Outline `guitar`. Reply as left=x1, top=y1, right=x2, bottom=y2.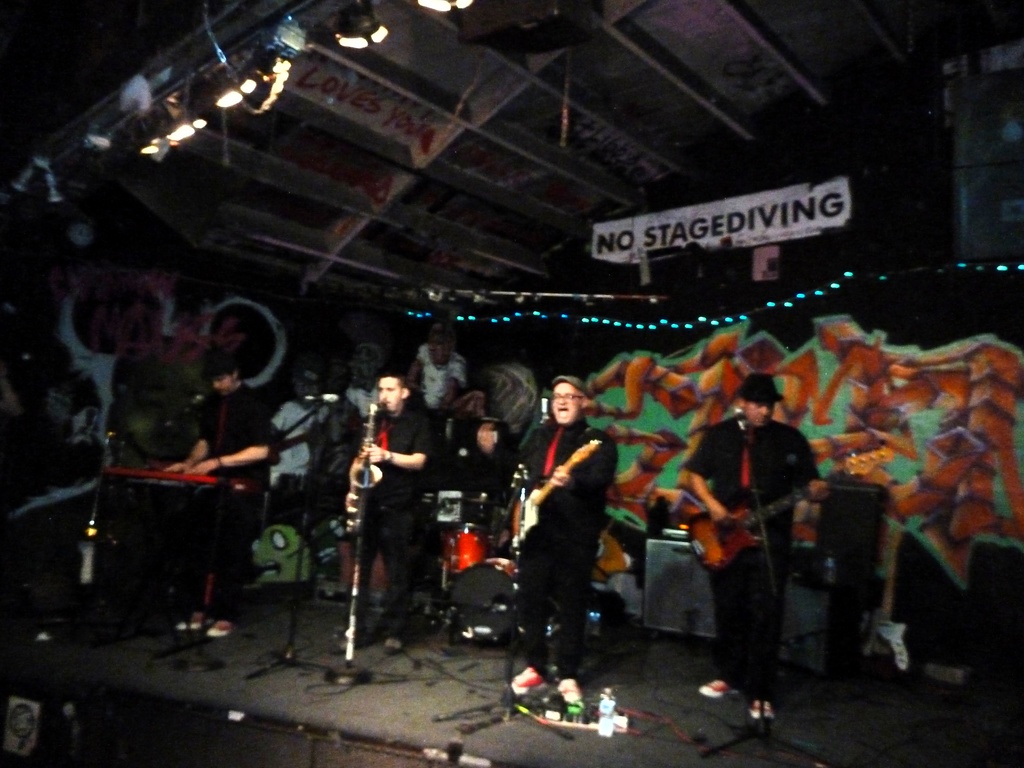
left=689, top=444, right=893, bottom=570.
